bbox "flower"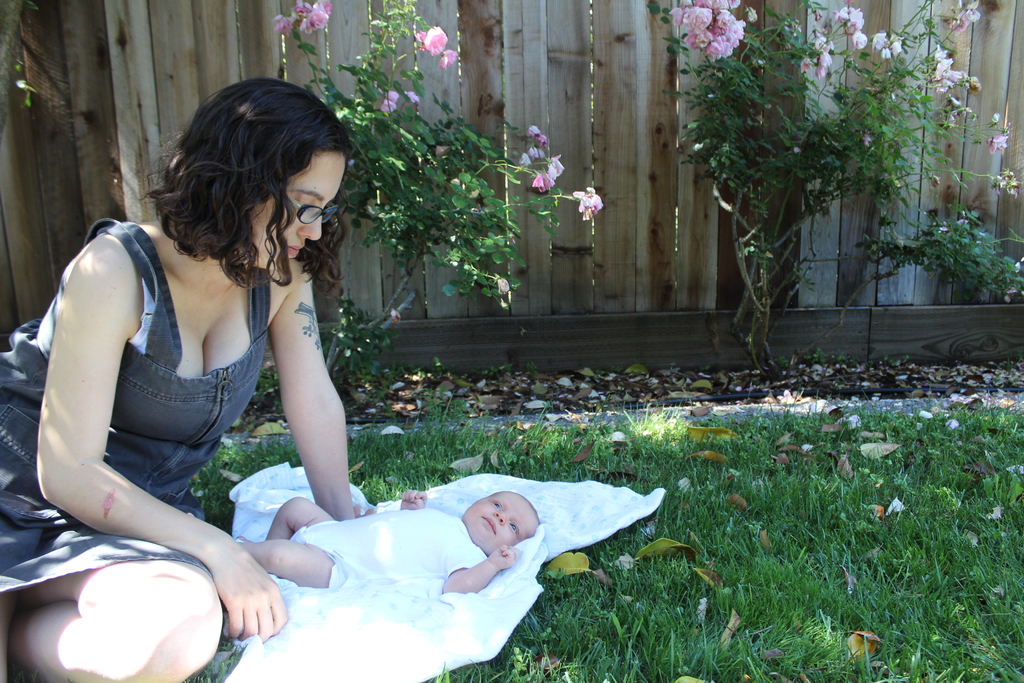
[left=380, top=84, right=422, bottom=118]
